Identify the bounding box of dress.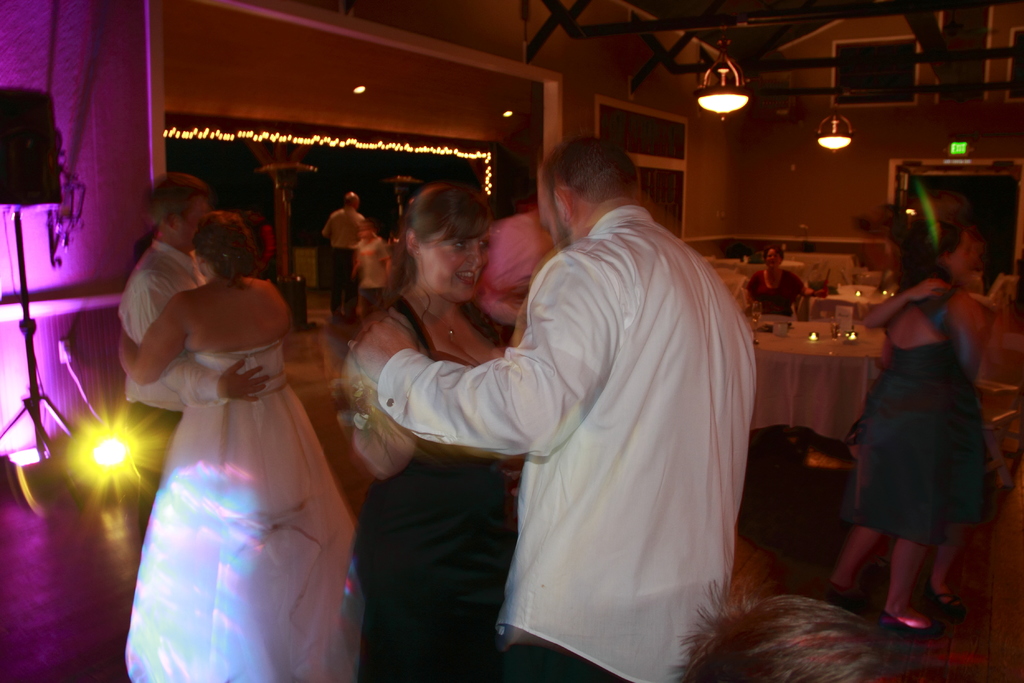
120, 342, 356, 682.
